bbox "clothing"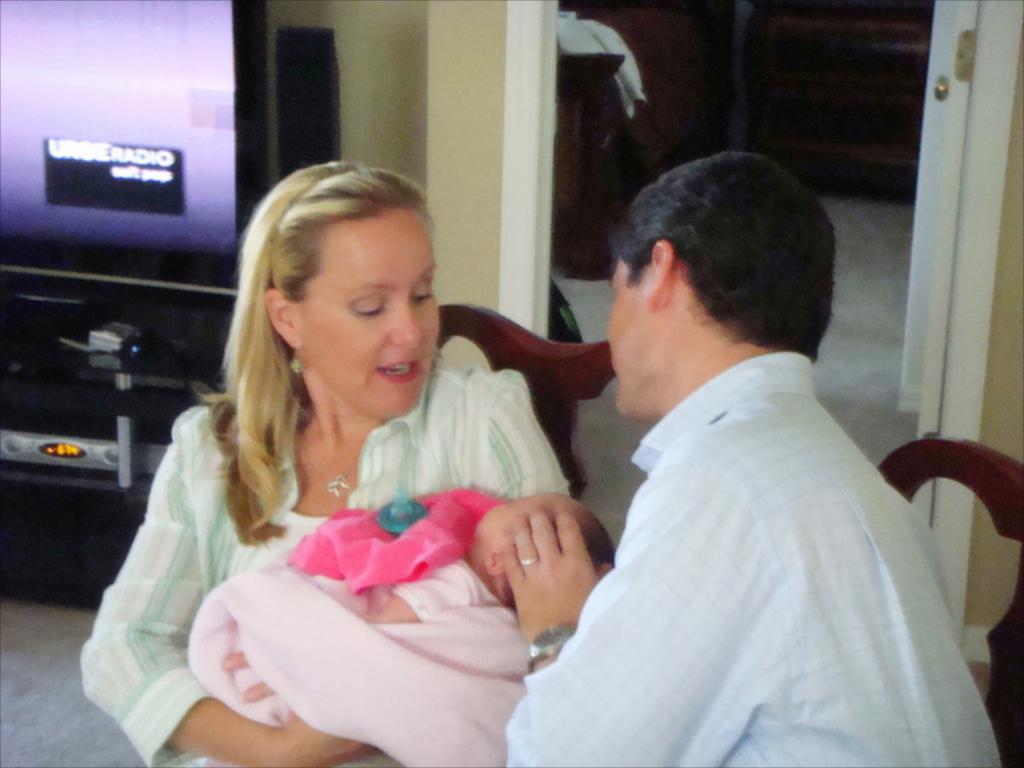
{"left": 362, "top": 557, "right": 498, "bottom": 624}
